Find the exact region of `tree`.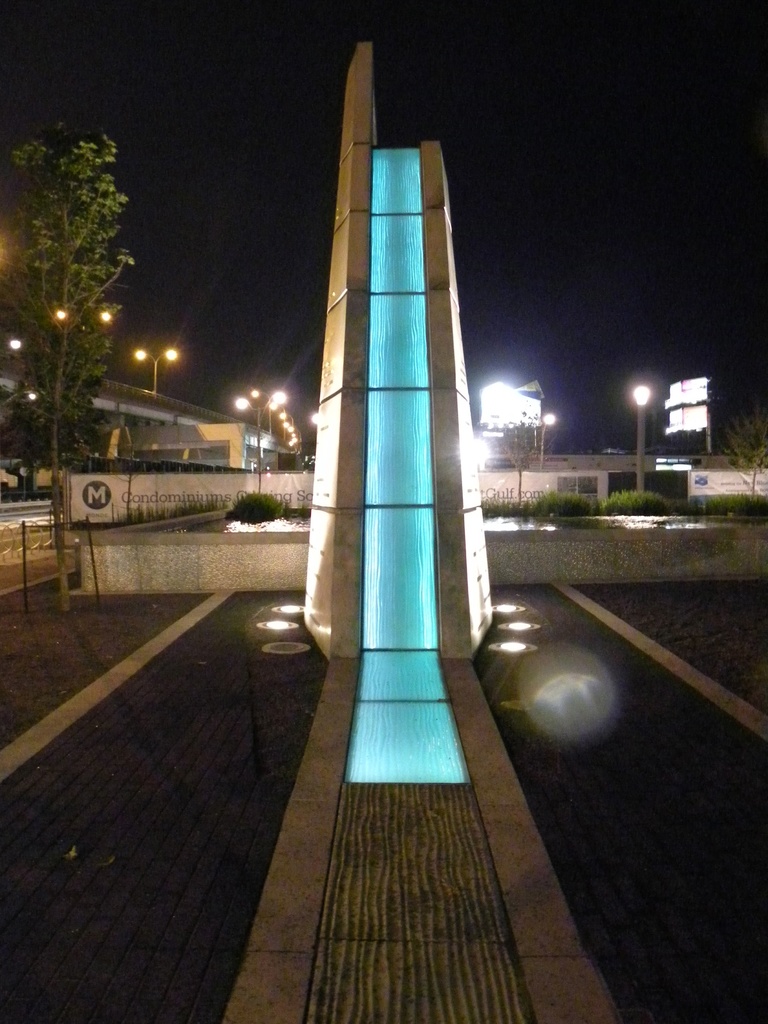
Exact region: [x1=8, y1=102, x2=147, y2=480].
